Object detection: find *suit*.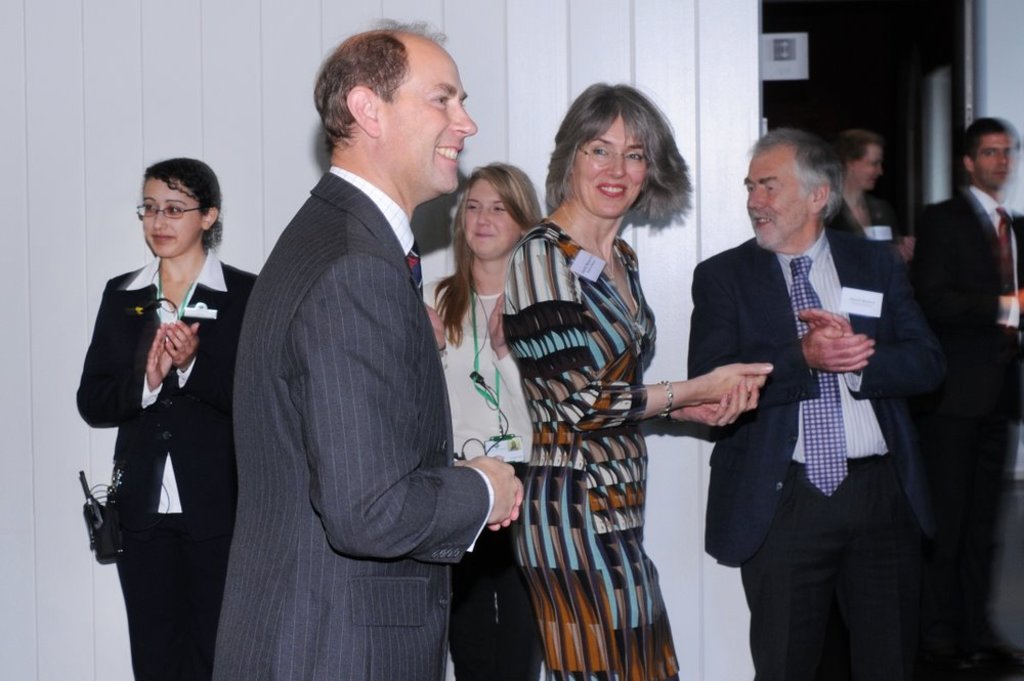
[x1=909, y1=184, x2=1023, y2=628].
